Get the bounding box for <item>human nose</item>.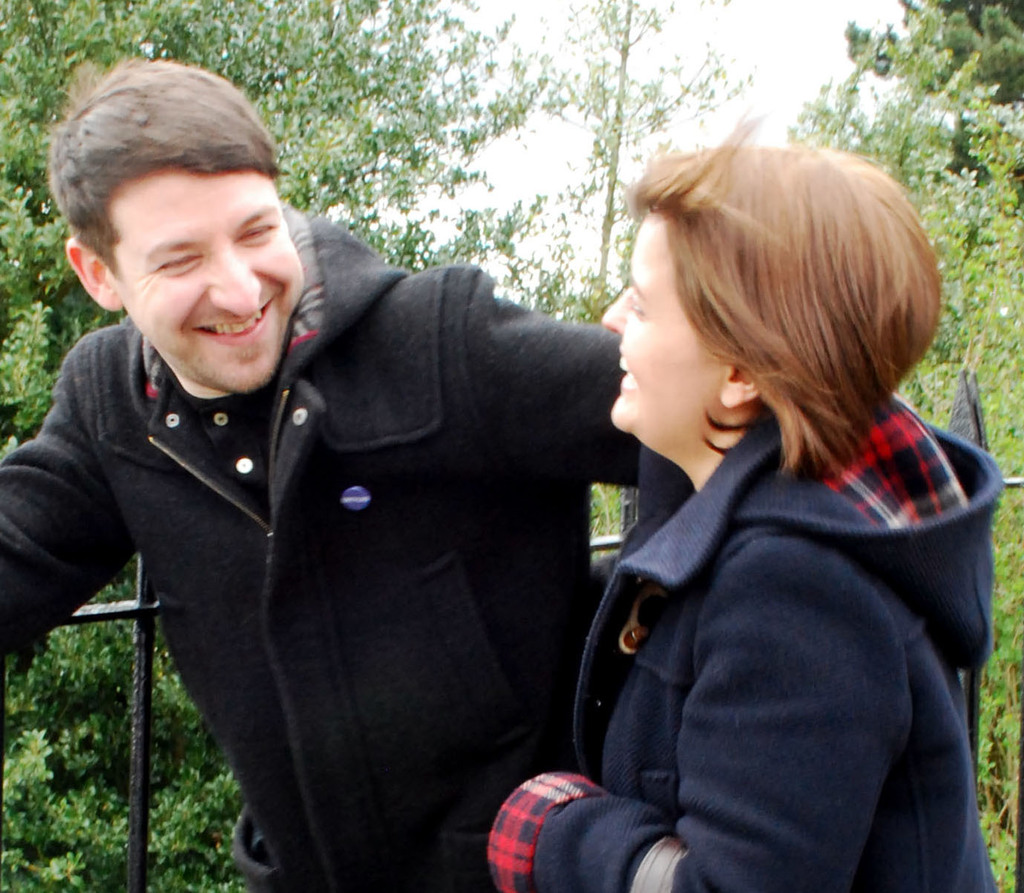
box(206, 249, 262, 314).
